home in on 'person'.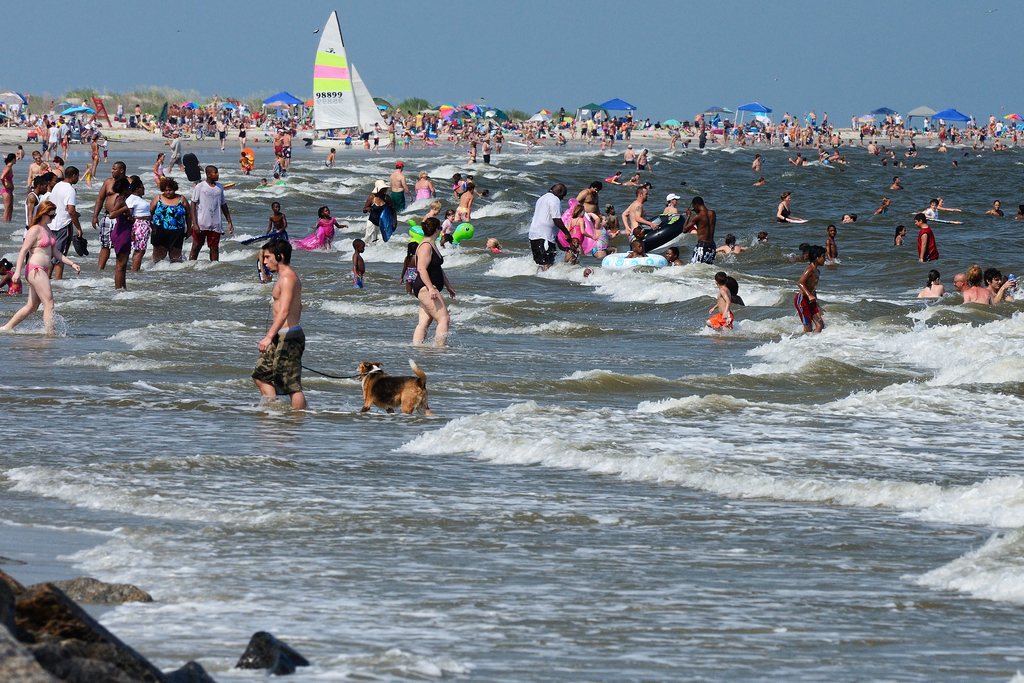
Homed in at x1=484 y1=237 x2=509 y2=254.
